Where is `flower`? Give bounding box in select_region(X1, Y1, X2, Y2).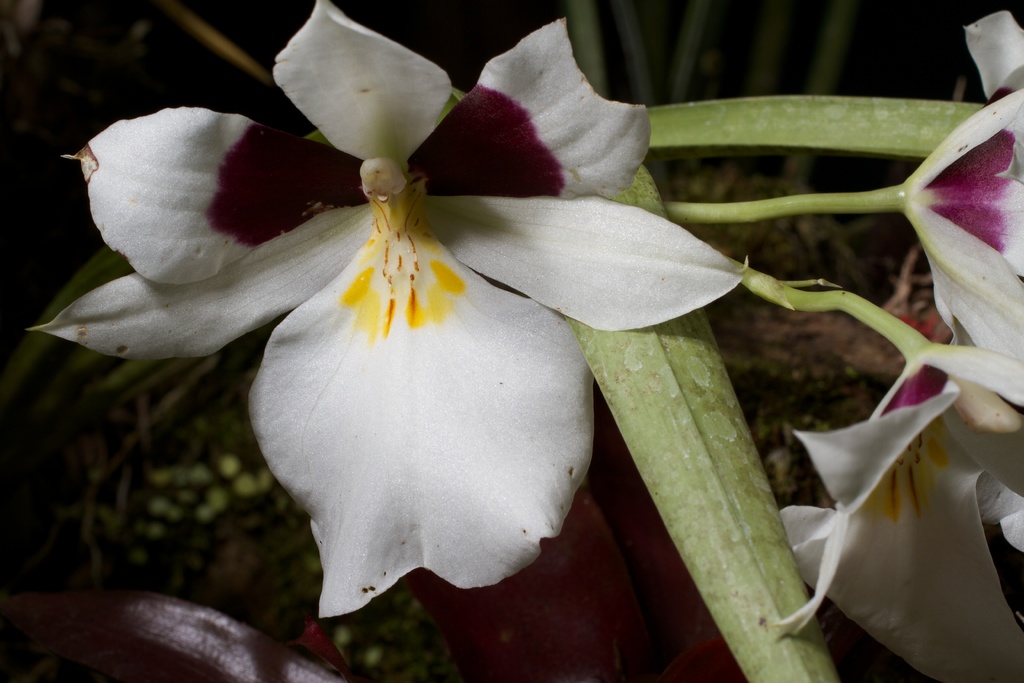
select_region(774, 336, 1023, 682).
